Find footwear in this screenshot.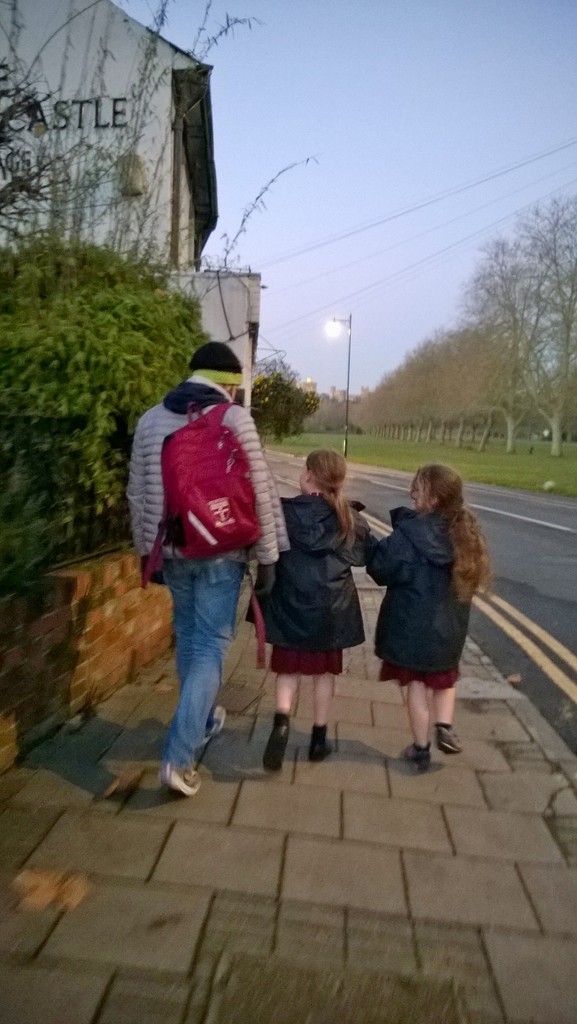
The bounding box for footwear is left=146, top=749, right=201, bottom=807.
